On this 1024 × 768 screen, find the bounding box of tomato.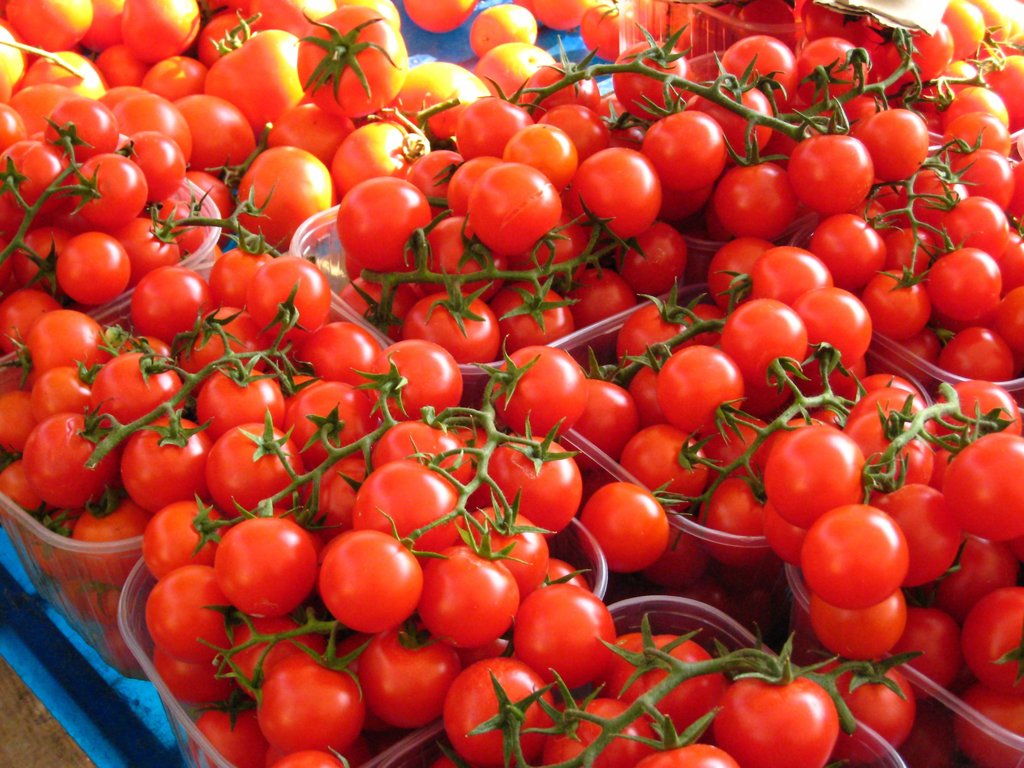
Bounding box: BBox(797, 498, 913, 610).
